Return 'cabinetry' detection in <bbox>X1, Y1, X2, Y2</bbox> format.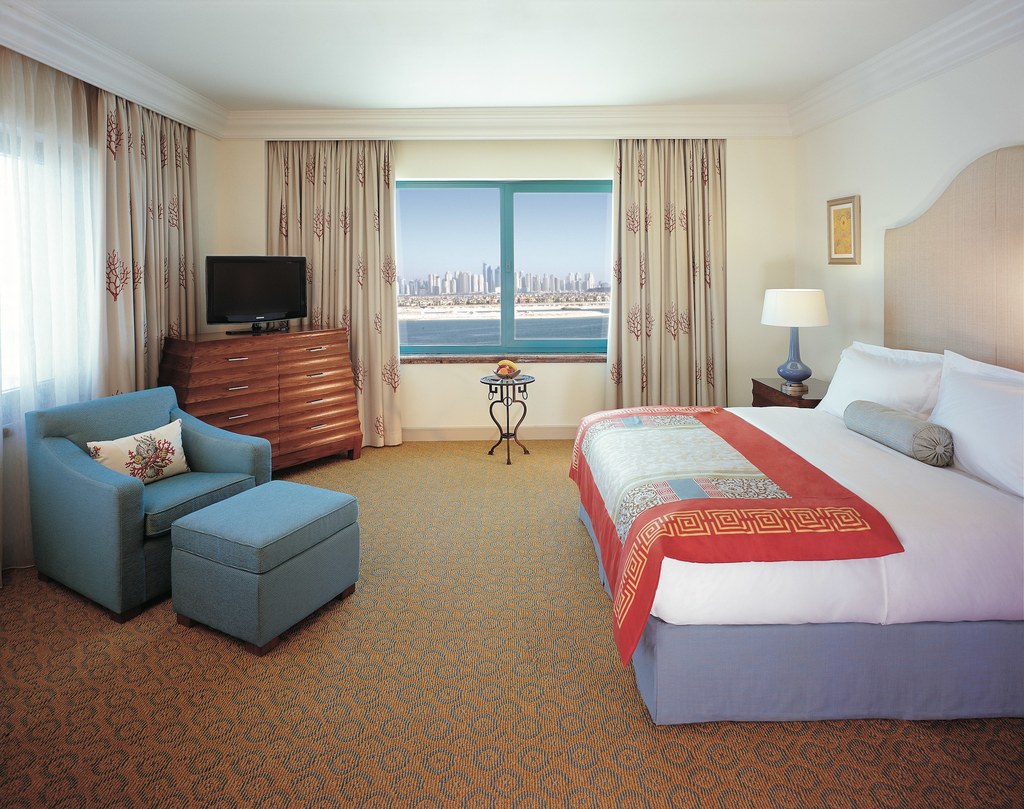
<bbox>154, 314, 372, 470</bbox>.
